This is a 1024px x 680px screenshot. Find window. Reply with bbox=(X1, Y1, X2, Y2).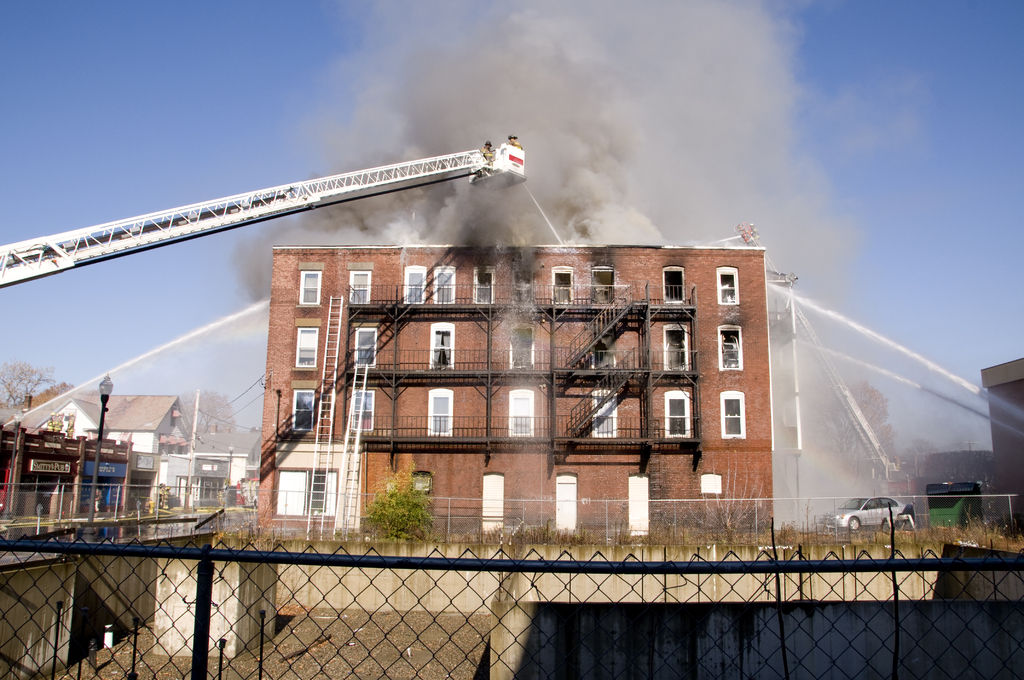
bbox=(664, 265, 691, 304).
